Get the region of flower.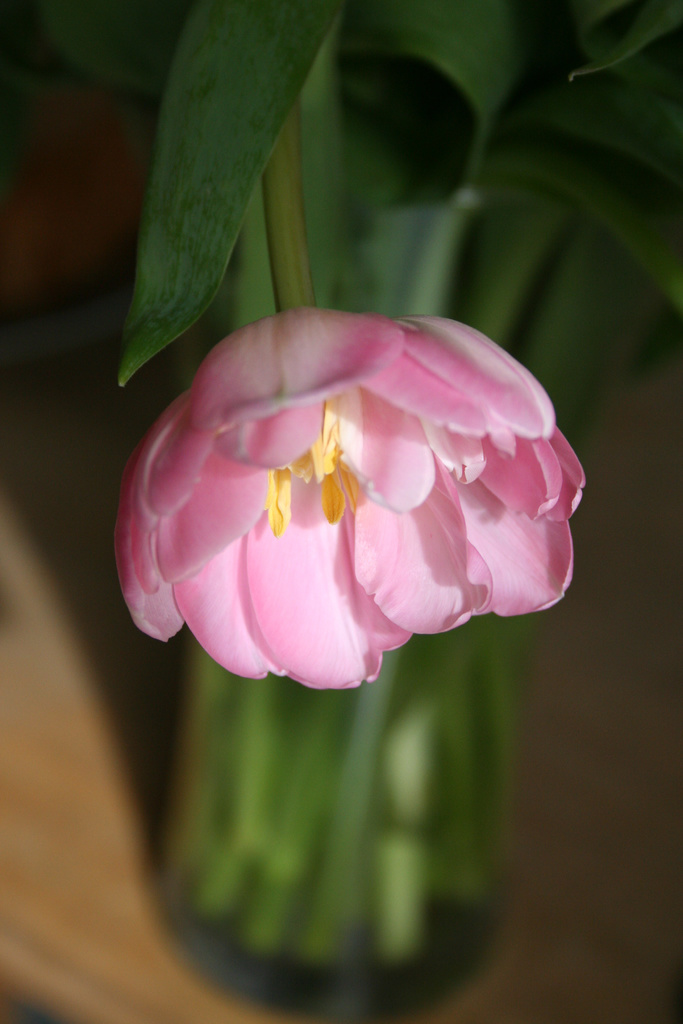
left=111, top=301, right=593, bottom=700.
